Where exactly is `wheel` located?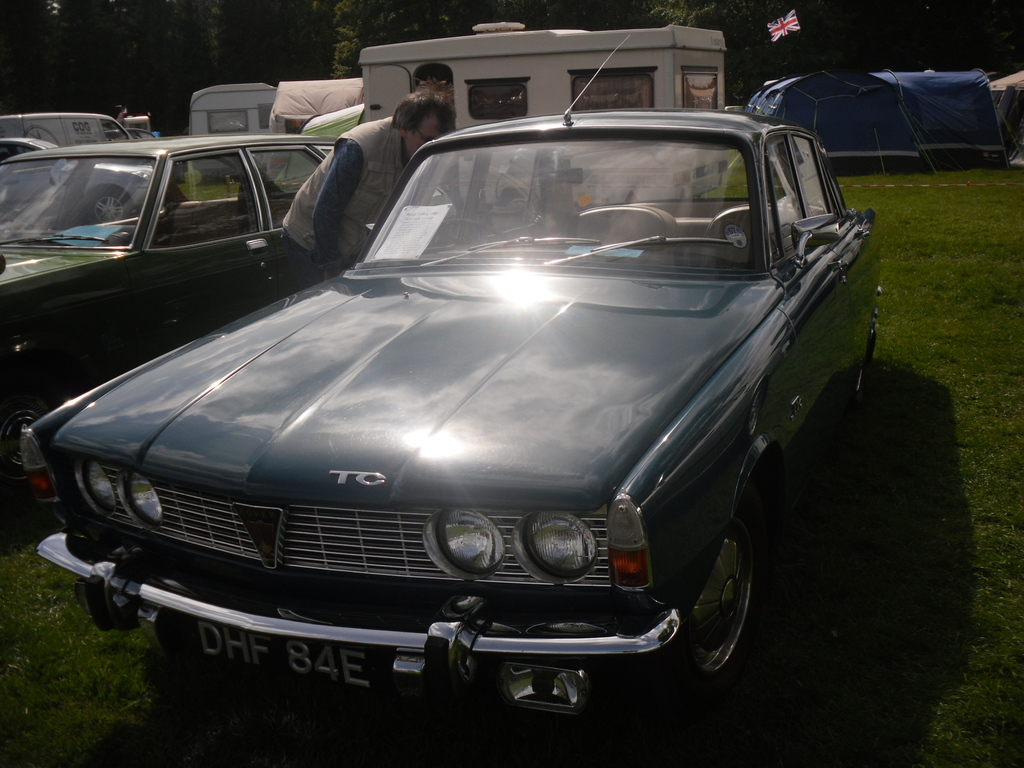
Its bounding box is x1=703 y1=522 x2=765 y2=684.
